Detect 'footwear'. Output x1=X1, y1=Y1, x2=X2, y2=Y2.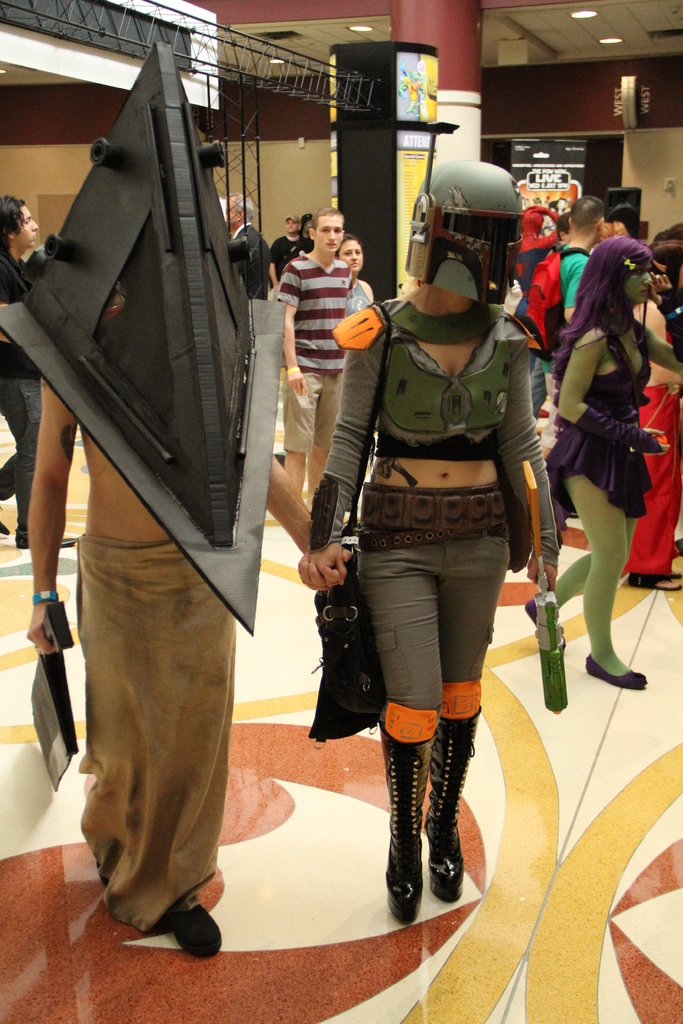
x1=430, y1=710, x2=479, y2=900.
